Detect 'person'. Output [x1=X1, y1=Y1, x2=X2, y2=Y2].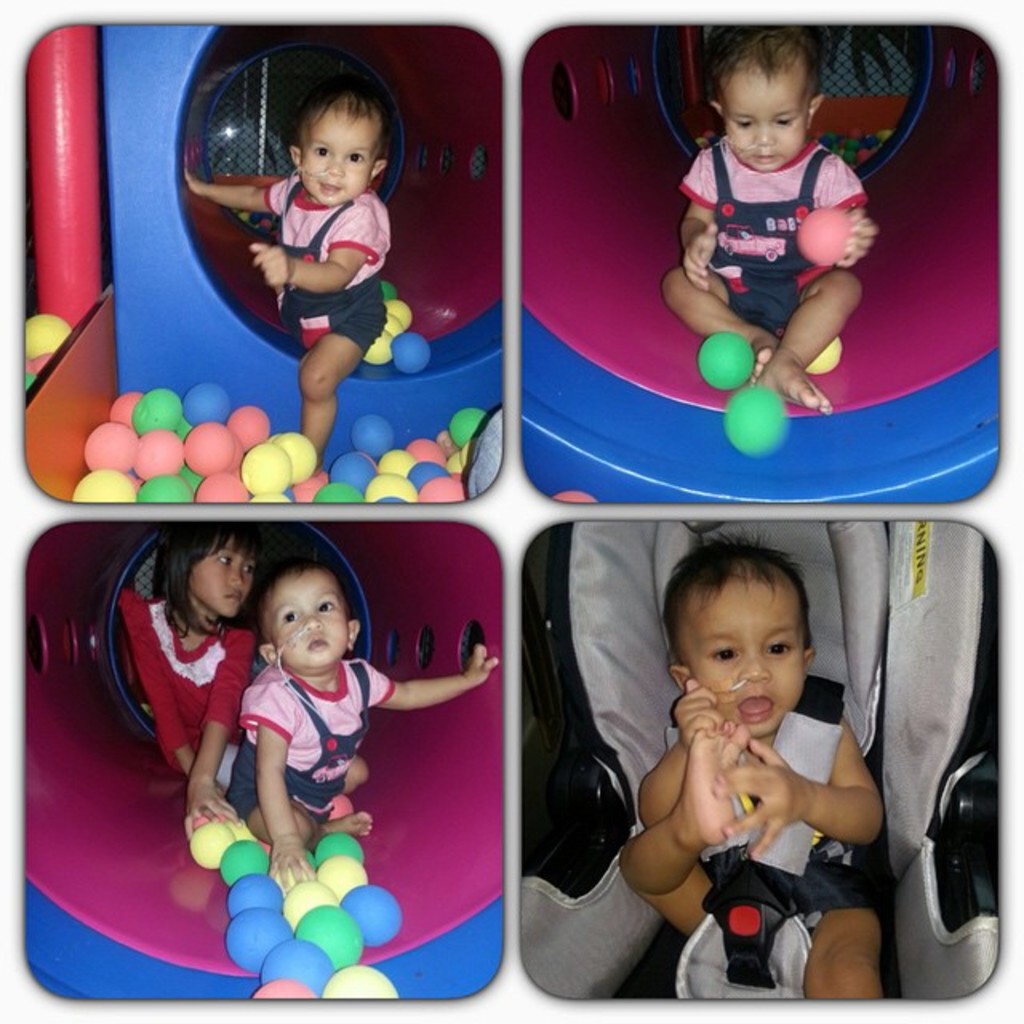
[x1=669, y1=37, x2=846, y2=421].
